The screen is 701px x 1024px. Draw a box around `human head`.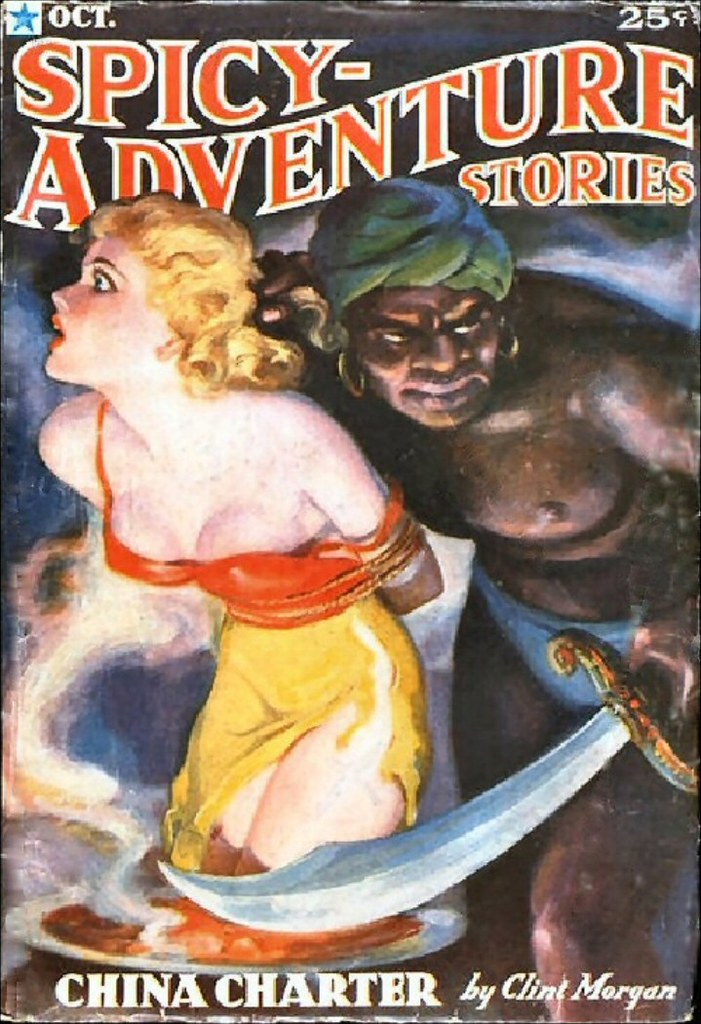
bbox=[307, 188, 525, 426].
